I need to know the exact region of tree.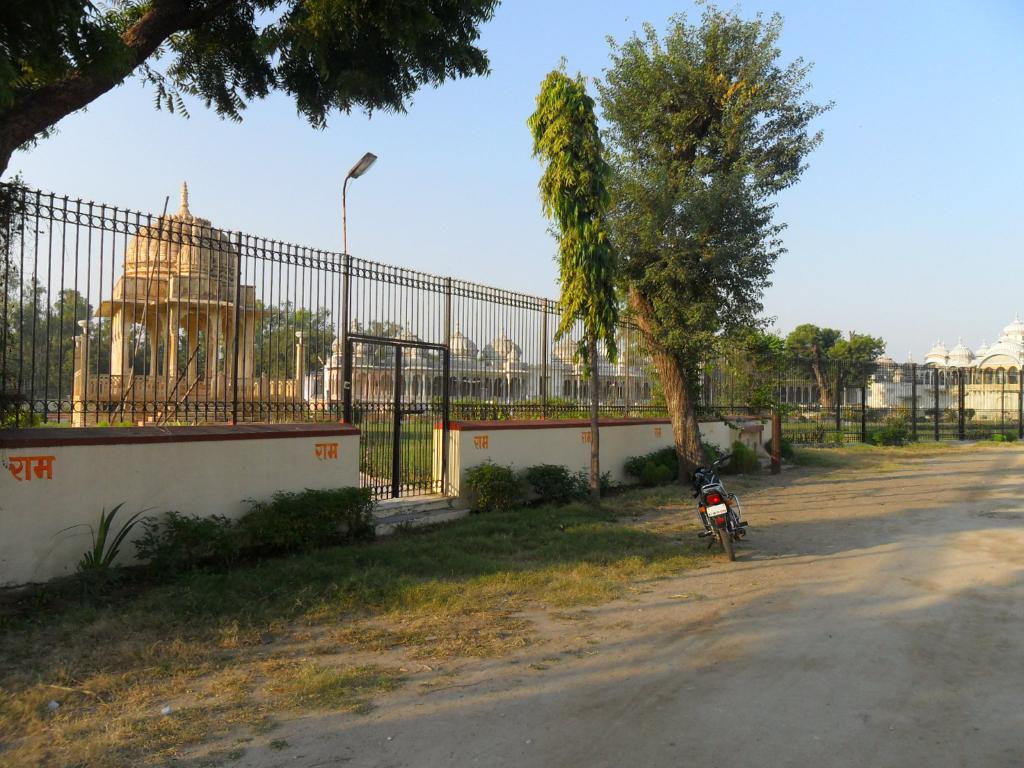
Region: locate(595, 0, 836, 485).
